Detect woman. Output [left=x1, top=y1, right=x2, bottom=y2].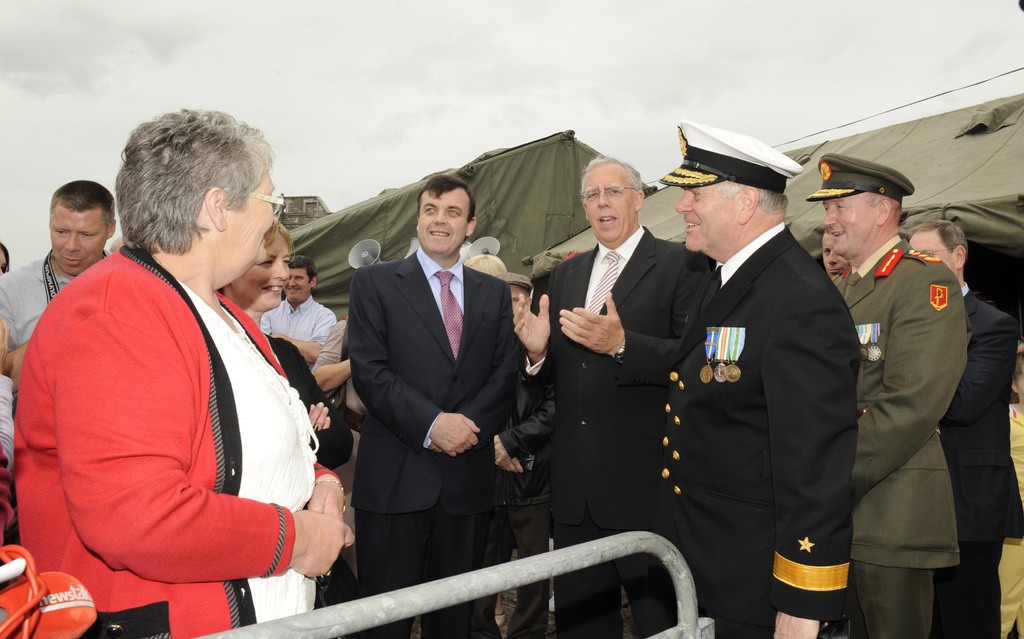
[left=22, top=110, right=321, bottom=638].
